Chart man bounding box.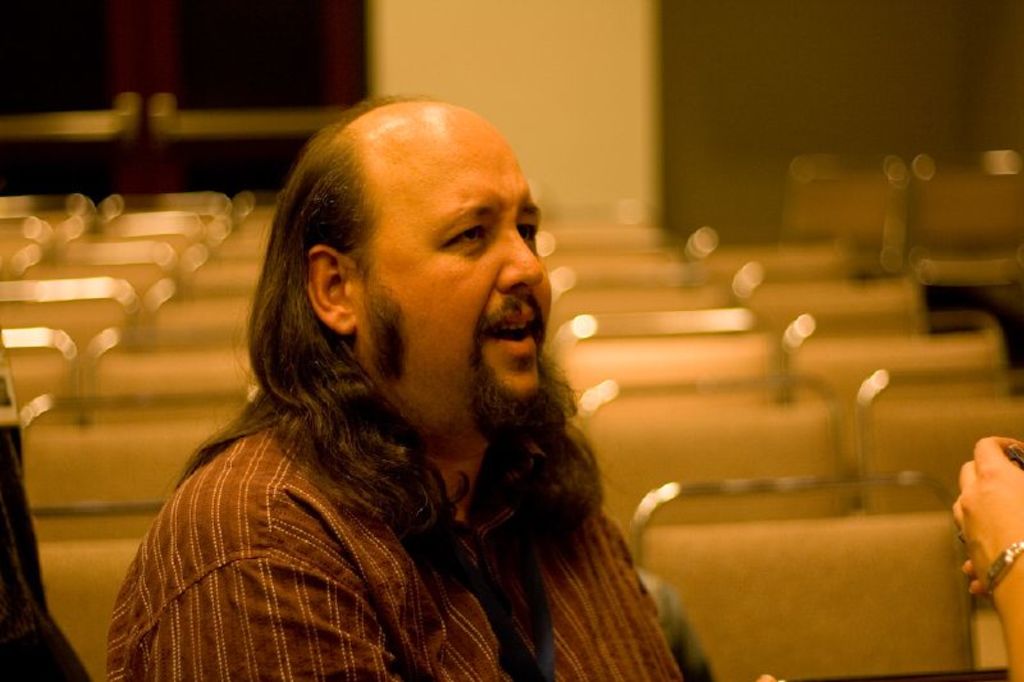
Charted: {"x1": 96, "y1": 91, "x2": 722, "y2": 659}.
